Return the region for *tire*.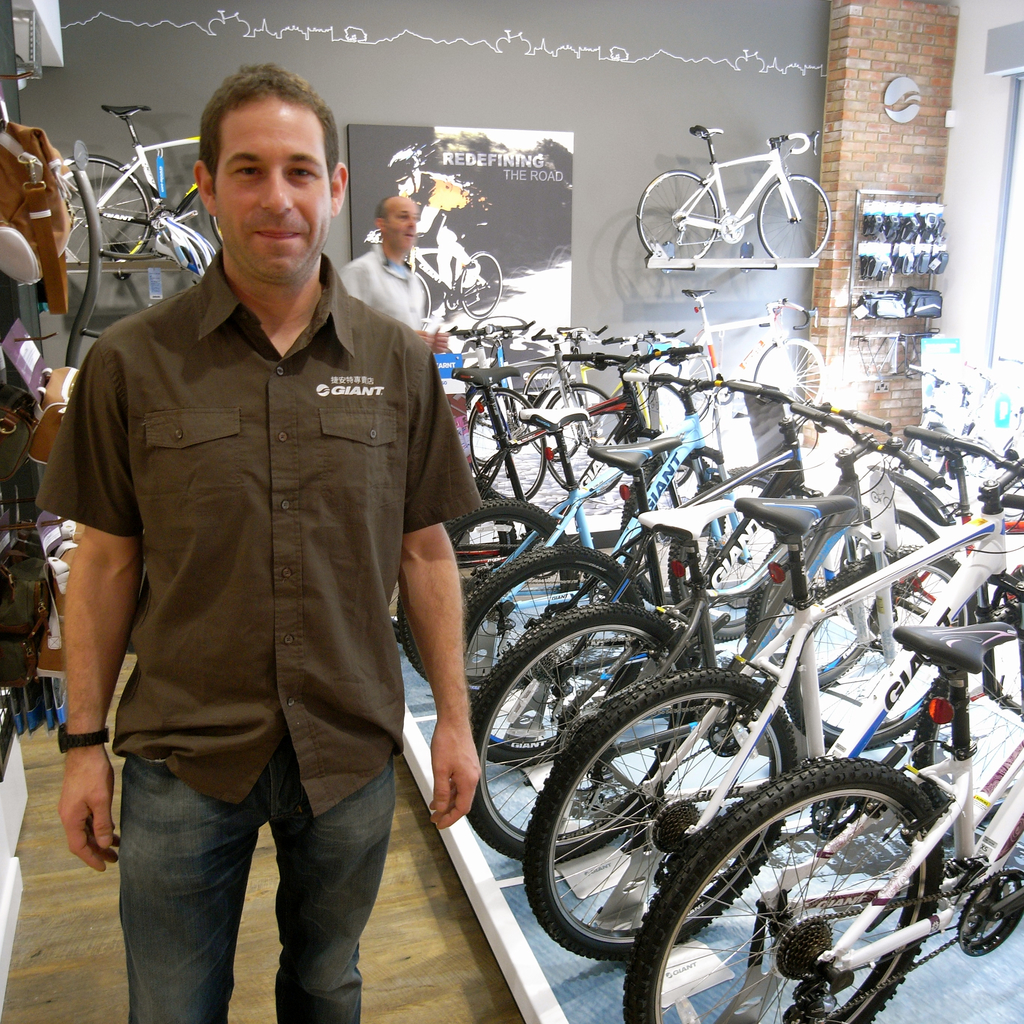
{"left": 543, "top": 382, "right": 627, "bottom": 497}.
